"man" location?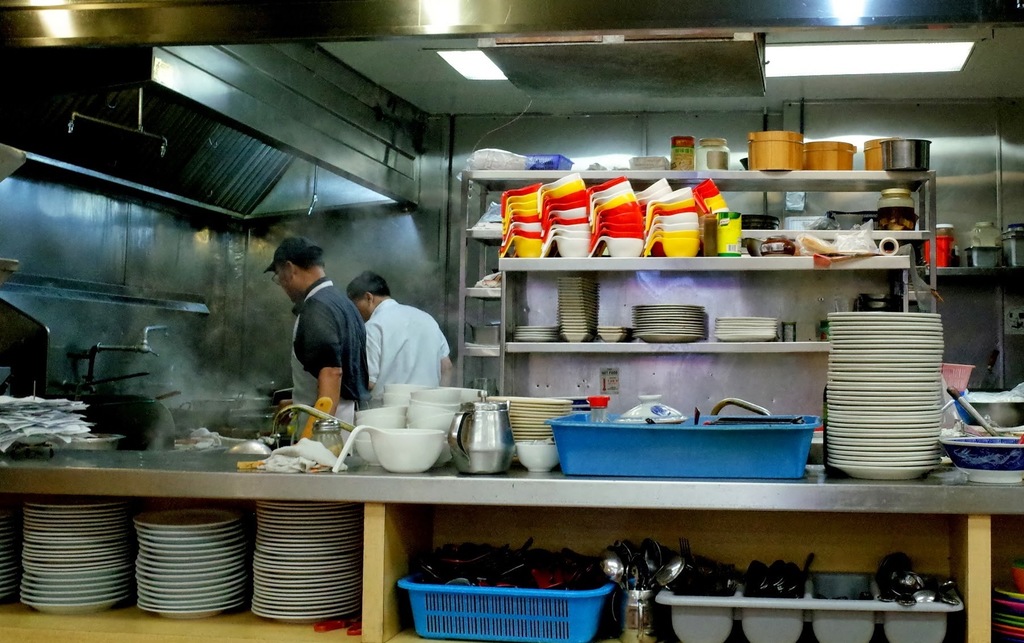
348, 270, 456, 403
